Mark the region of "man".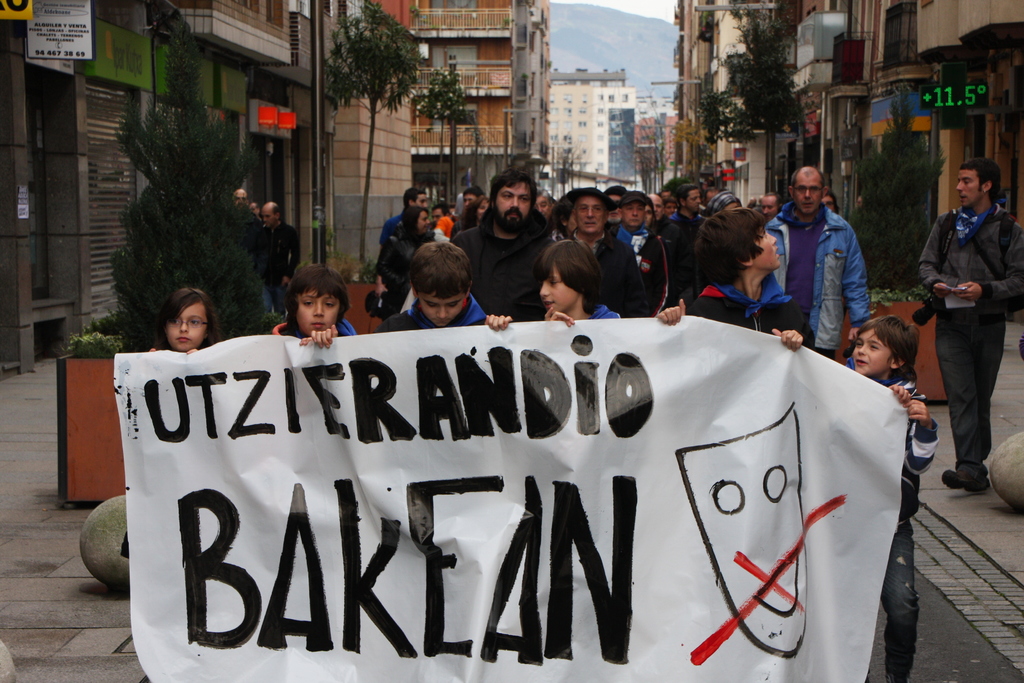
Region: l=570, t=183, r=649, b=319.
